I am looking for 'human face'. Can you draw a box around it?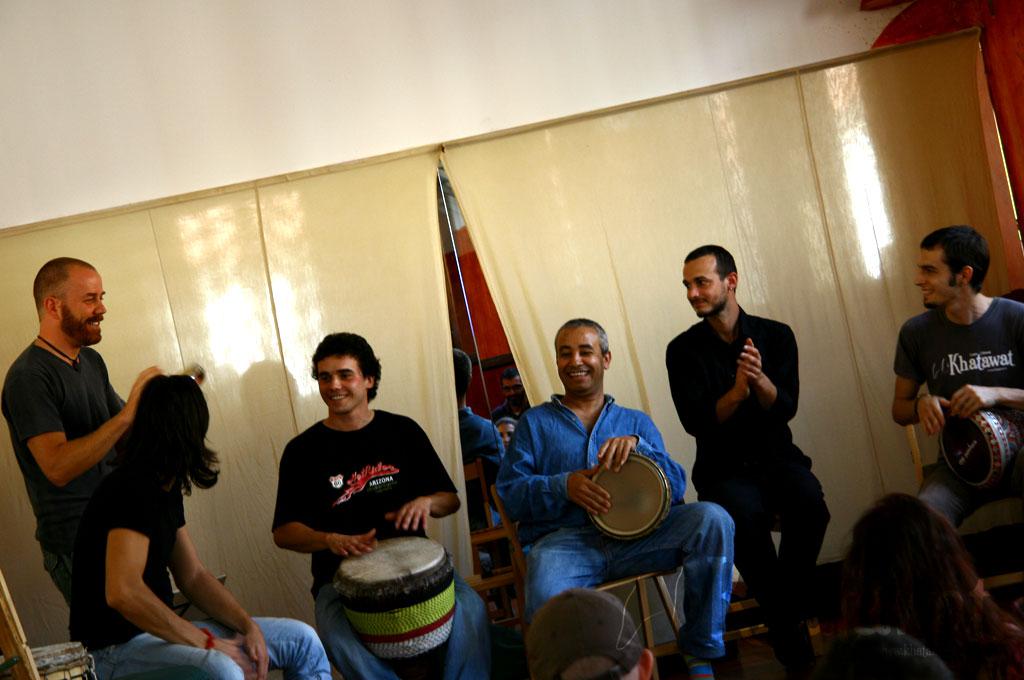
Sure, the bounding box is BBox(915, 243, 955, 308).
